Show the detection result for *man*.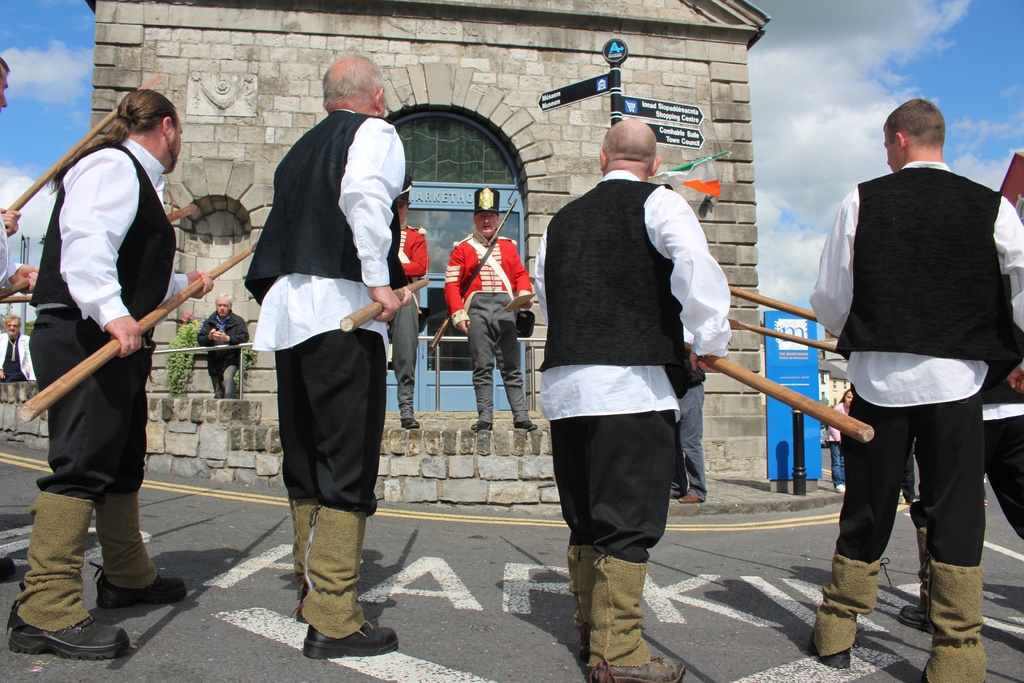
{"left": 390, "top": 194, "right": 432, "bottom": 432}.
